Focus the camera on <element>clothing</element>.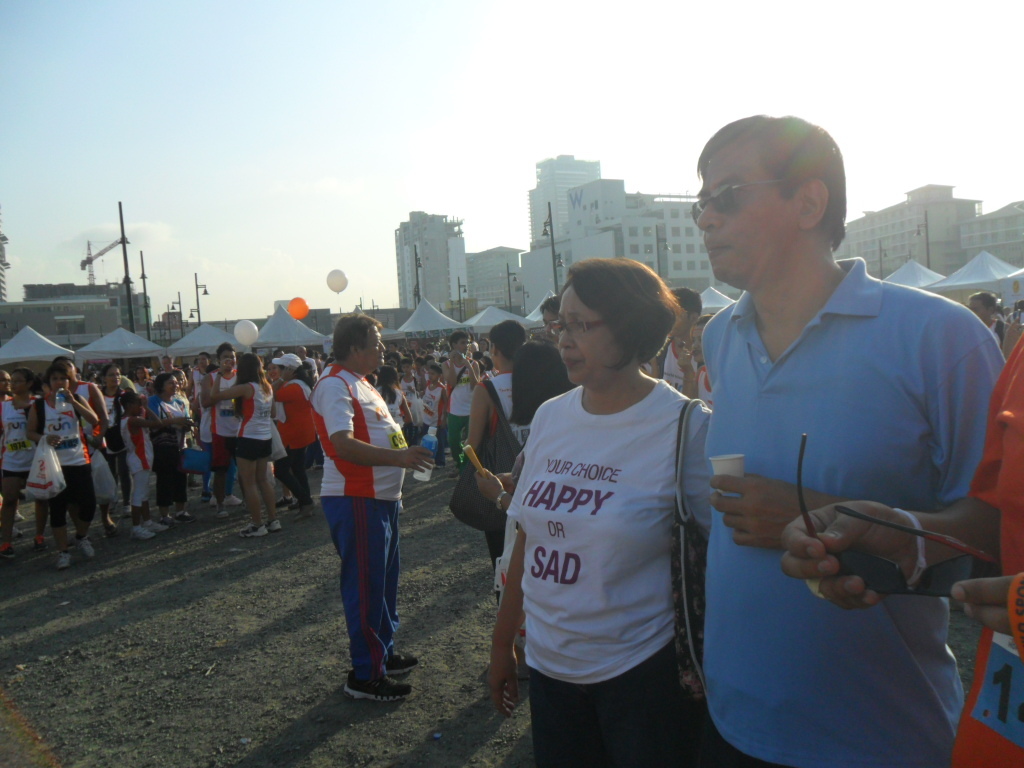
Focus region: locate(38, 398, 107, 524).
